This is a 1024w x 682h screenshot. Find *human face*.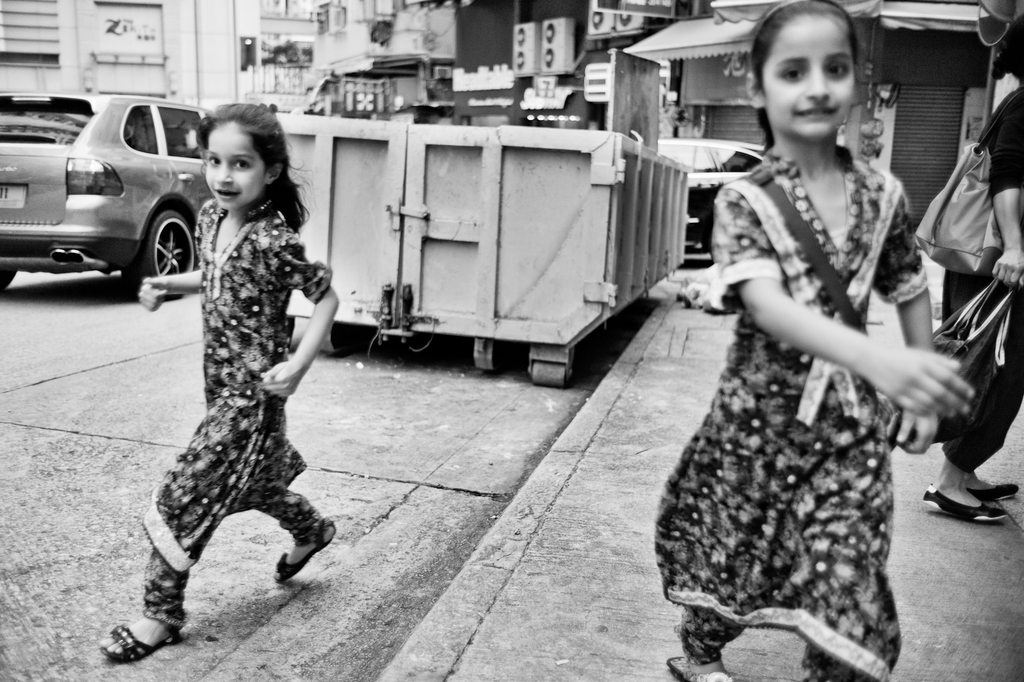
Bounding box: <bbox>202, 120, 276, 209</bbox>.
